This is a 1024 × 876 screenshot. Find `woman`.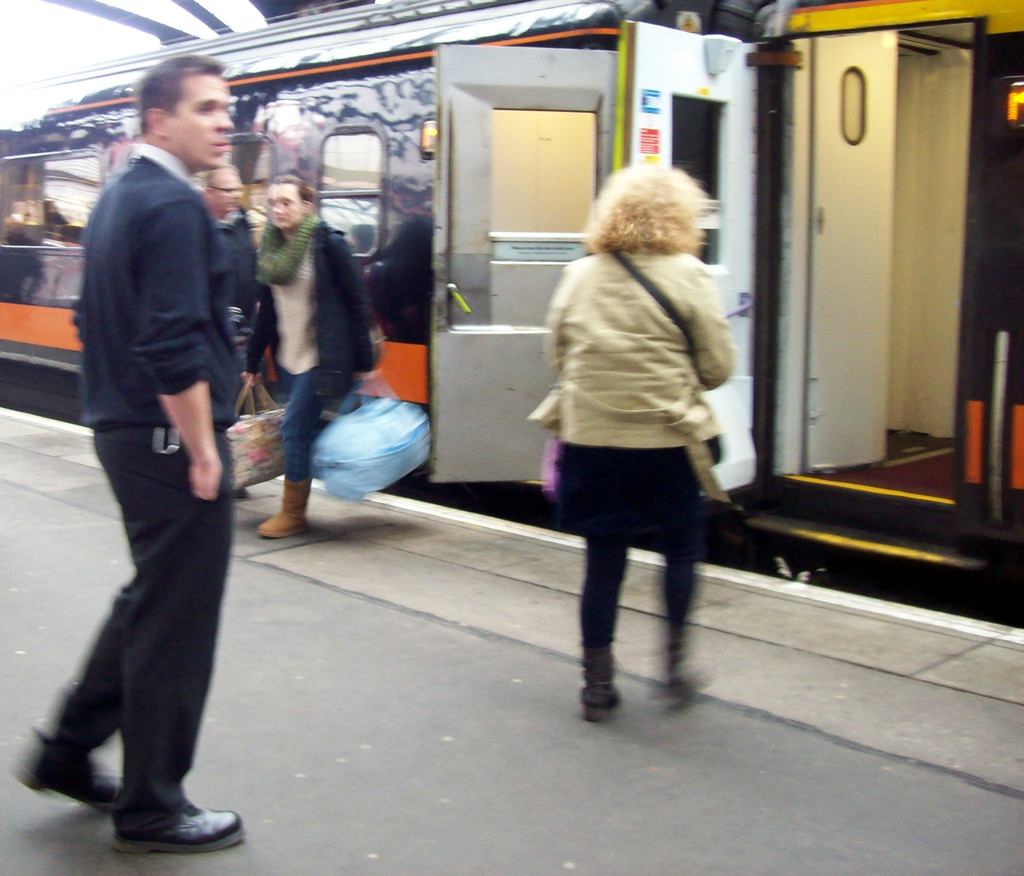
Bounding box: locate(235, 168, 387, 542).
